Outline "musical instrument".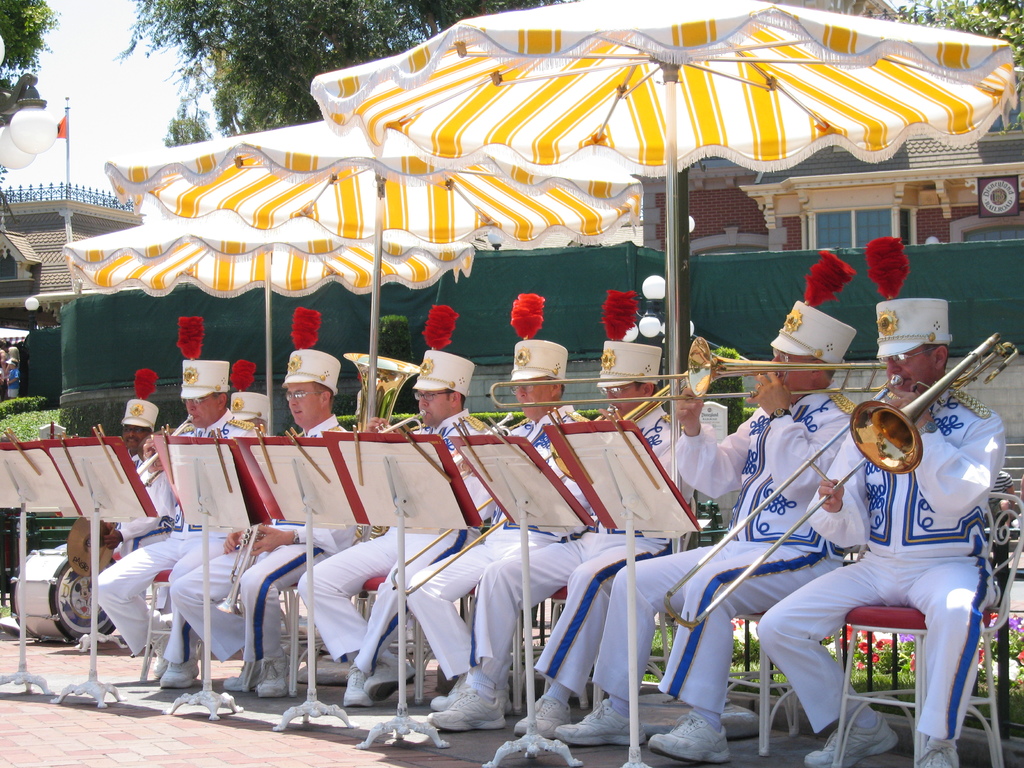
Outline: locate(376, 410, 432, 440).
